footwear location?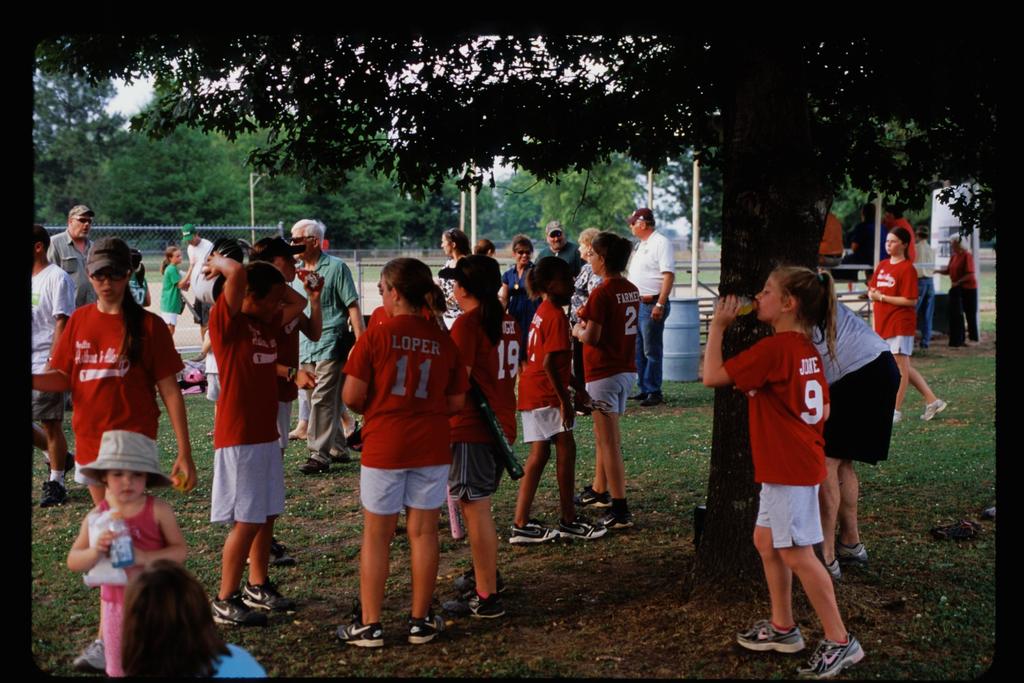
{"left": 625, "top": 389, "right": 644, "bottom": 402}
